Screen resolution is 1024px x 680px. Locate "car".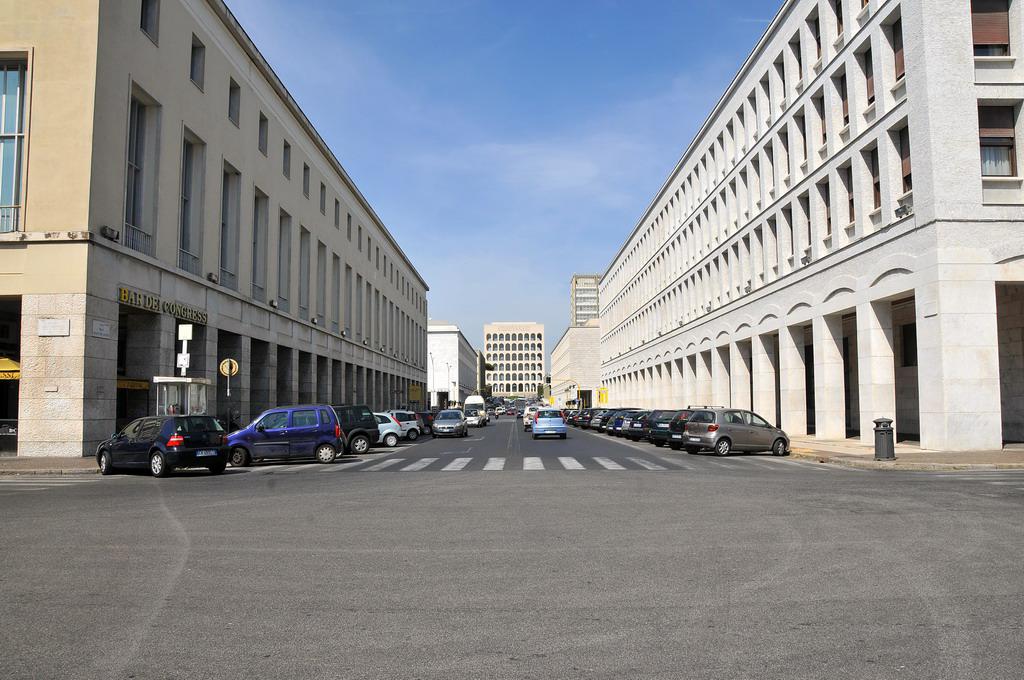
crop(568, 408, 594, 426).
